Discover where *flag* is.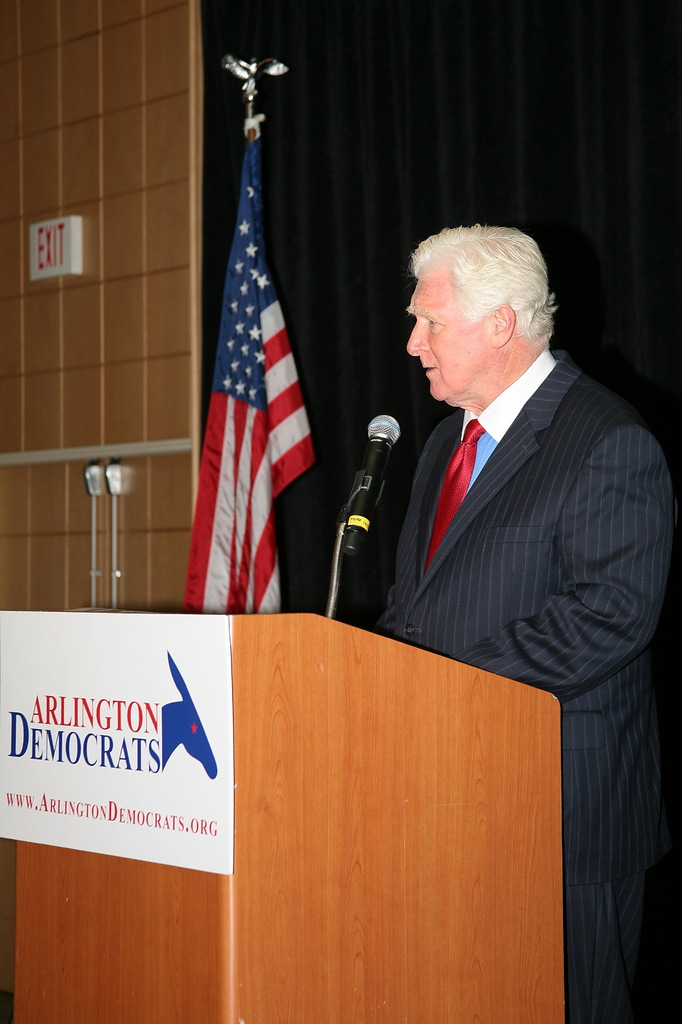
Discovered at box(195, 156, 320, 634).
